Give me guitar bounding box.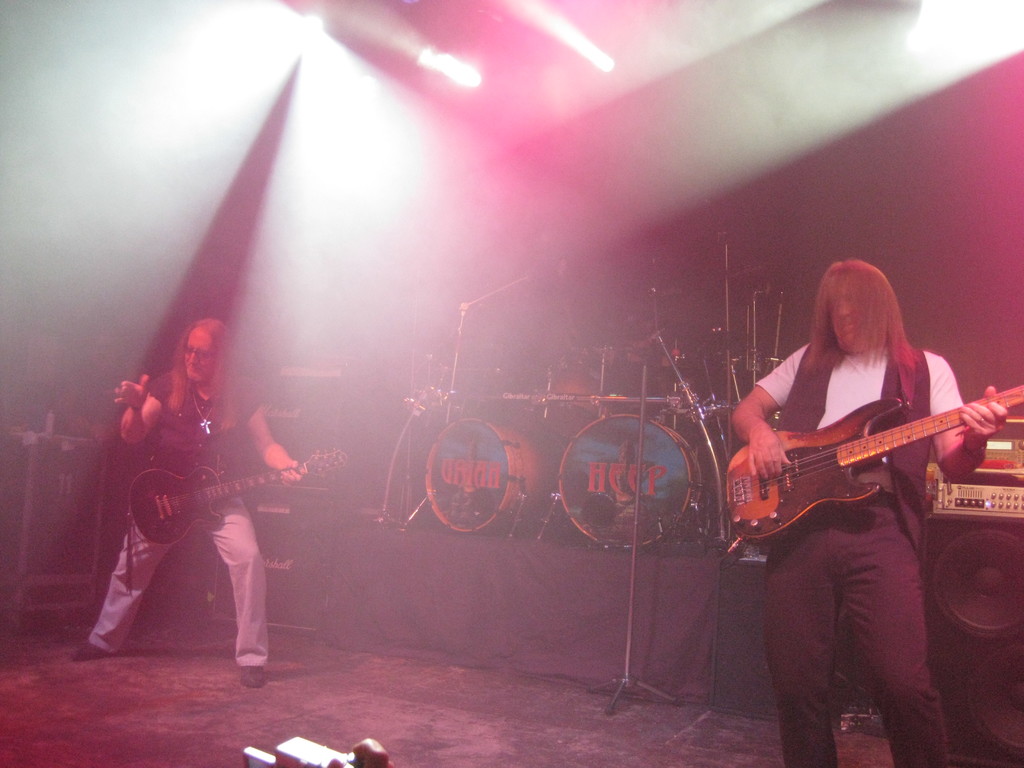
(left=723, top=373, right=1023, bottom=557).
